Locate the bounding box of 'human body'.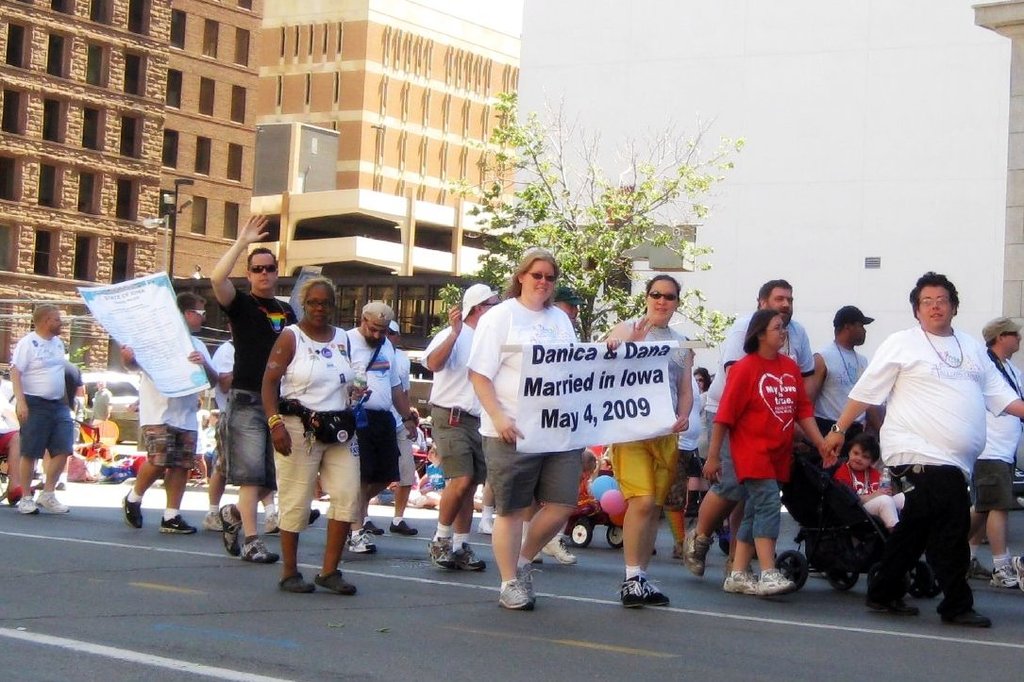
Bounding box: <region>0, 379, 42, 503</region>.
